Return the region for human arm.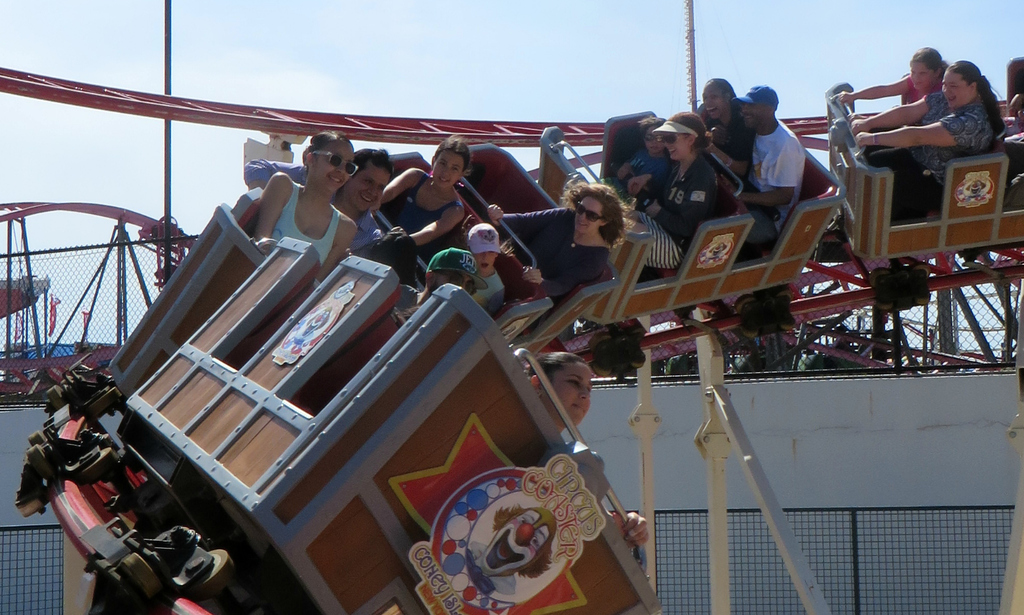
box(607, 510, 651, 550).
